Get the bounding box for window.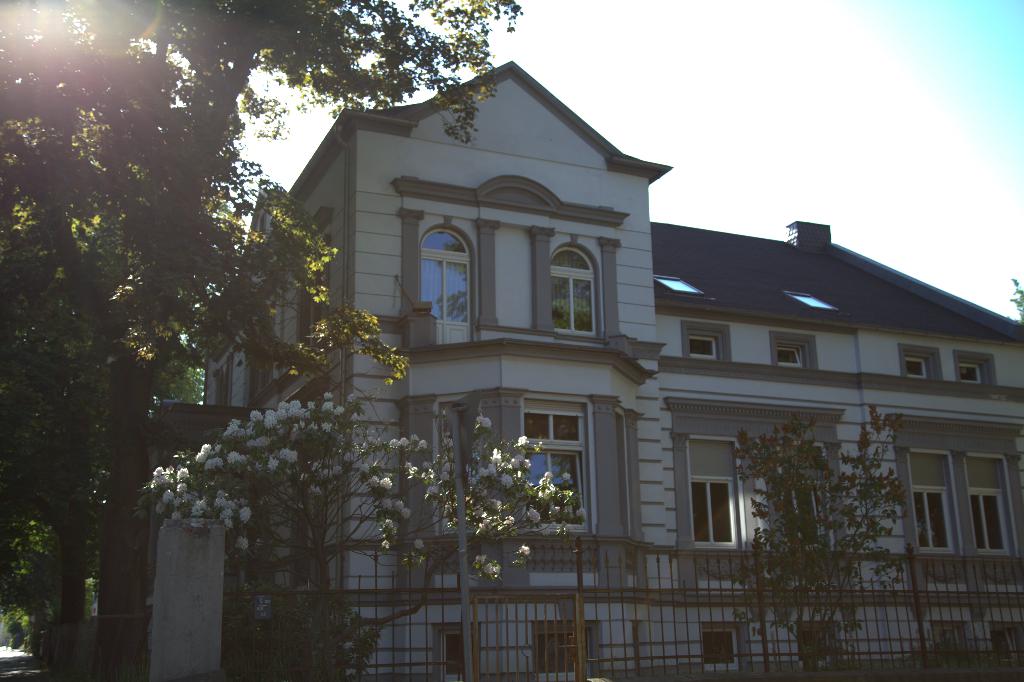
x1=691 y1=477 x2=740 y2=548.
